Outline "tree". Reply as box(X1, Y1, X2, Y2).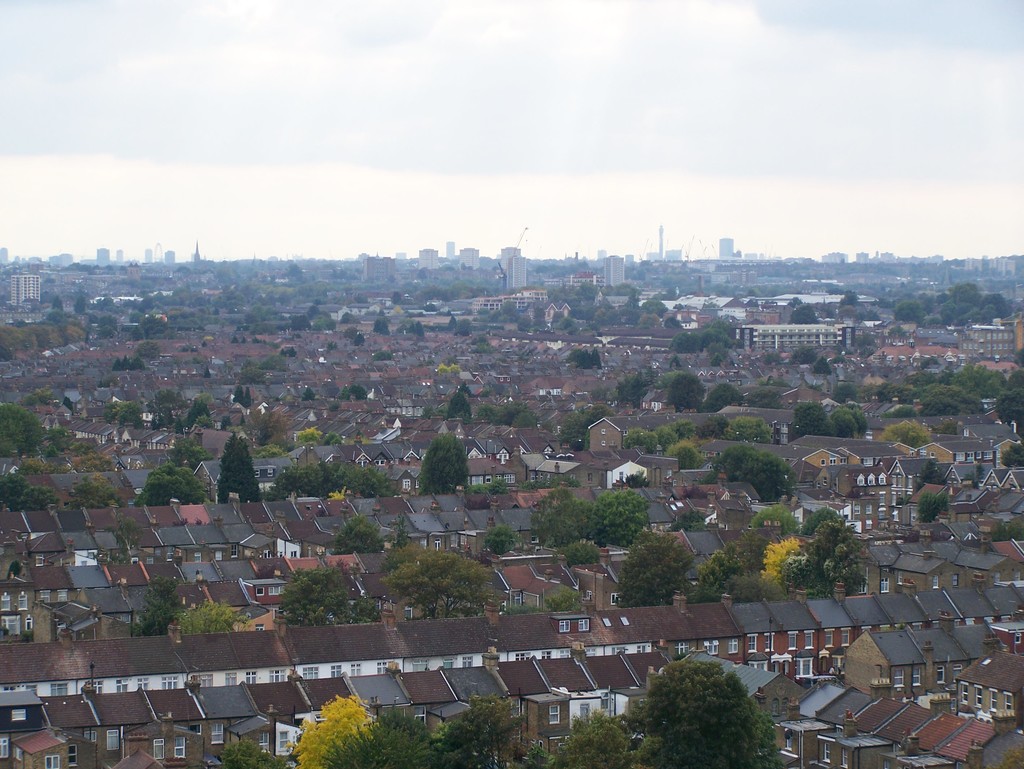
box(425, 441, 470, 496).
